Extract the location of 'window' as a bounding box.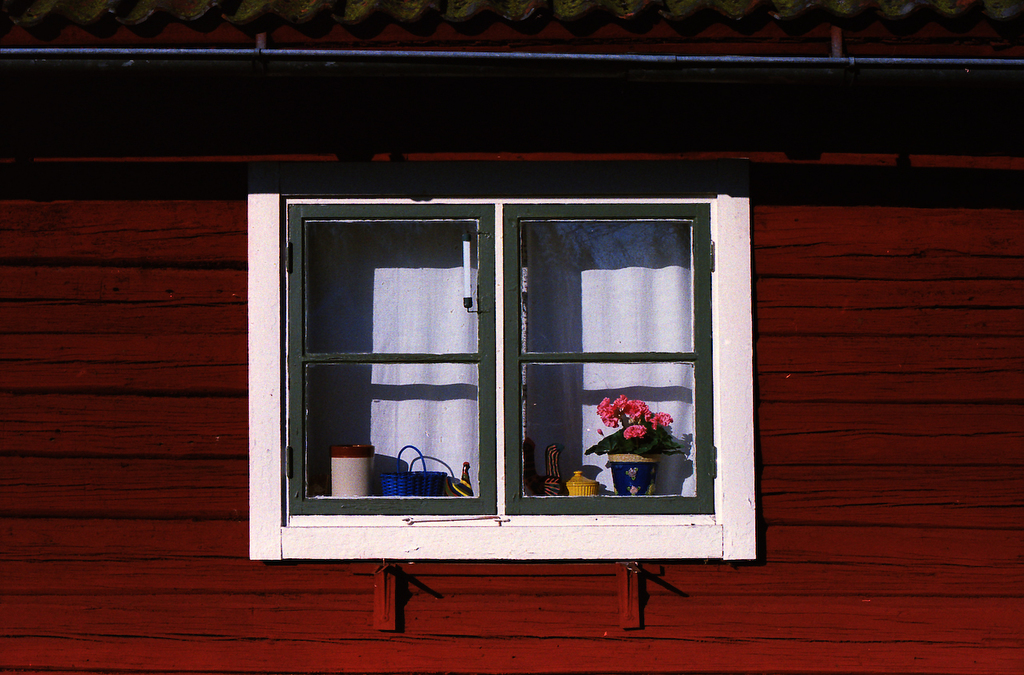
BBox(277, 190, 714, 533).
